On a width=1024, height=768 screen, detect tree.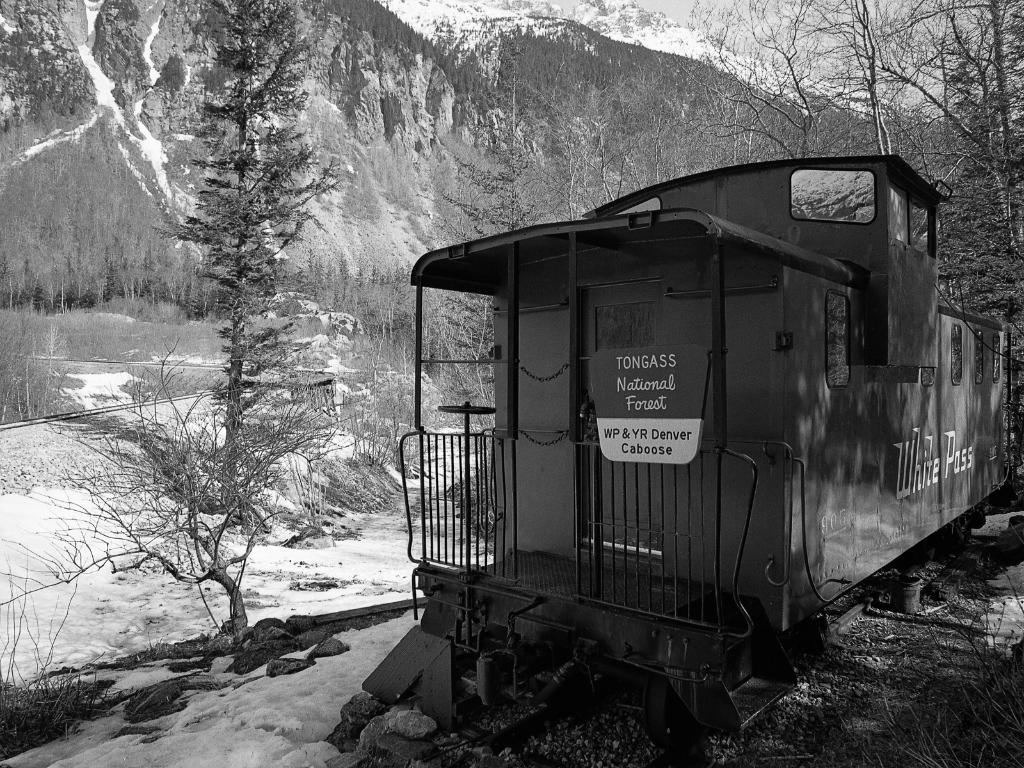
left=424, top=8, right=609, bottom=454.
